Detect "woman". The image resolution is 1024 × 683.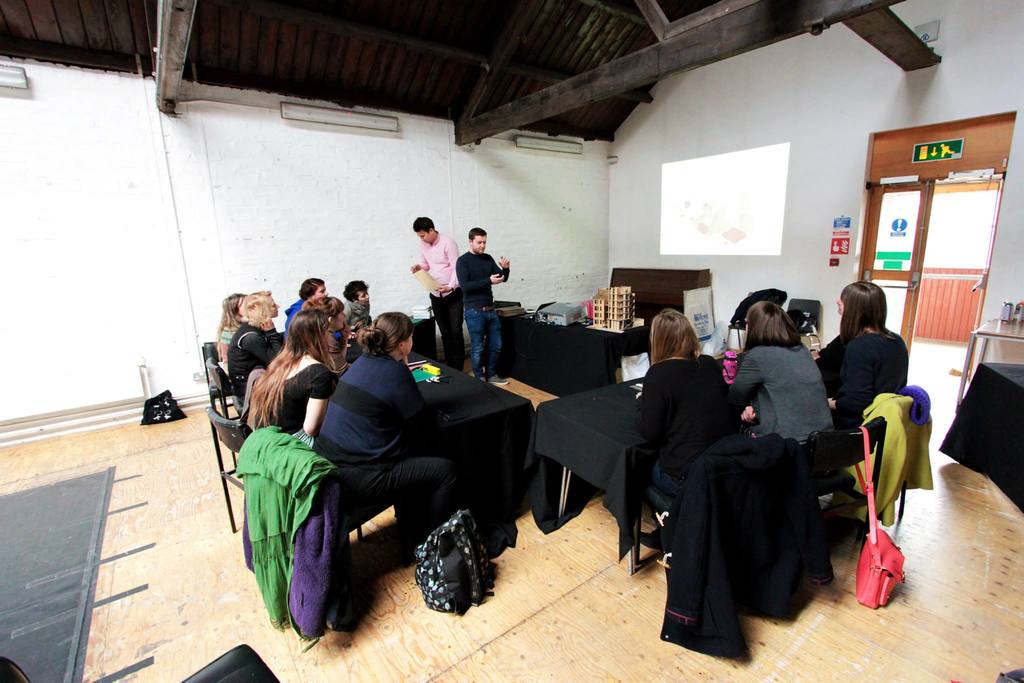
BBox(815, 281, 904, 386).
